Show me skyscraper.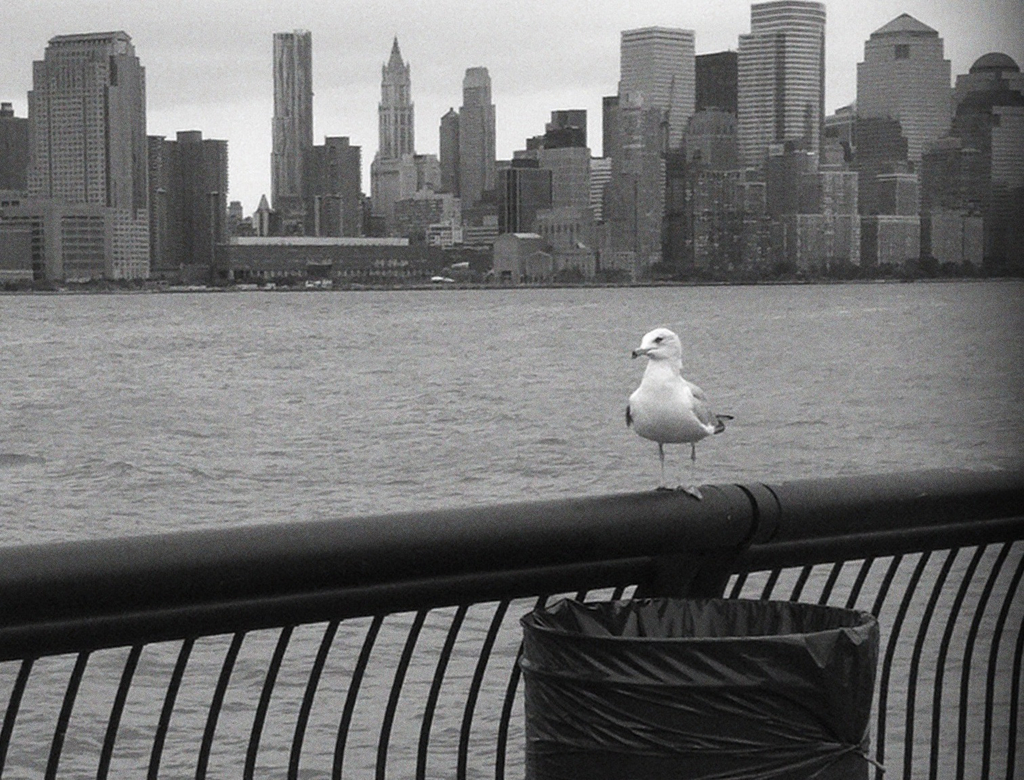
skyscraper is here: 452 61 494 196.
